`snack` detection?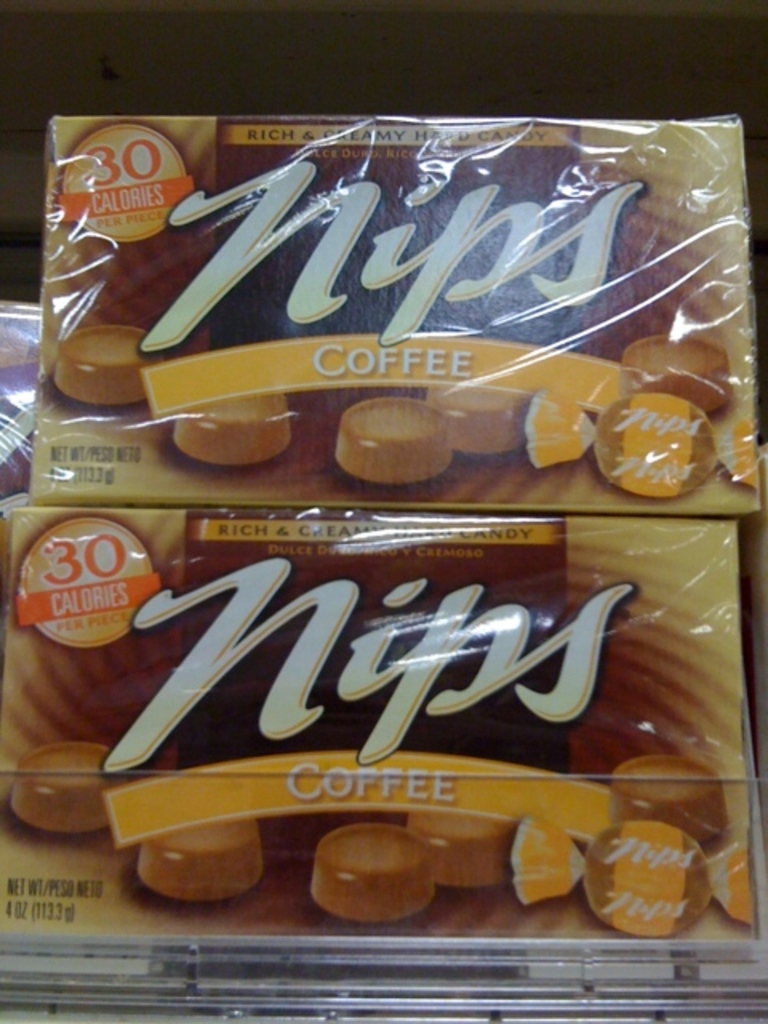
box(21, 118, 750, 522)
